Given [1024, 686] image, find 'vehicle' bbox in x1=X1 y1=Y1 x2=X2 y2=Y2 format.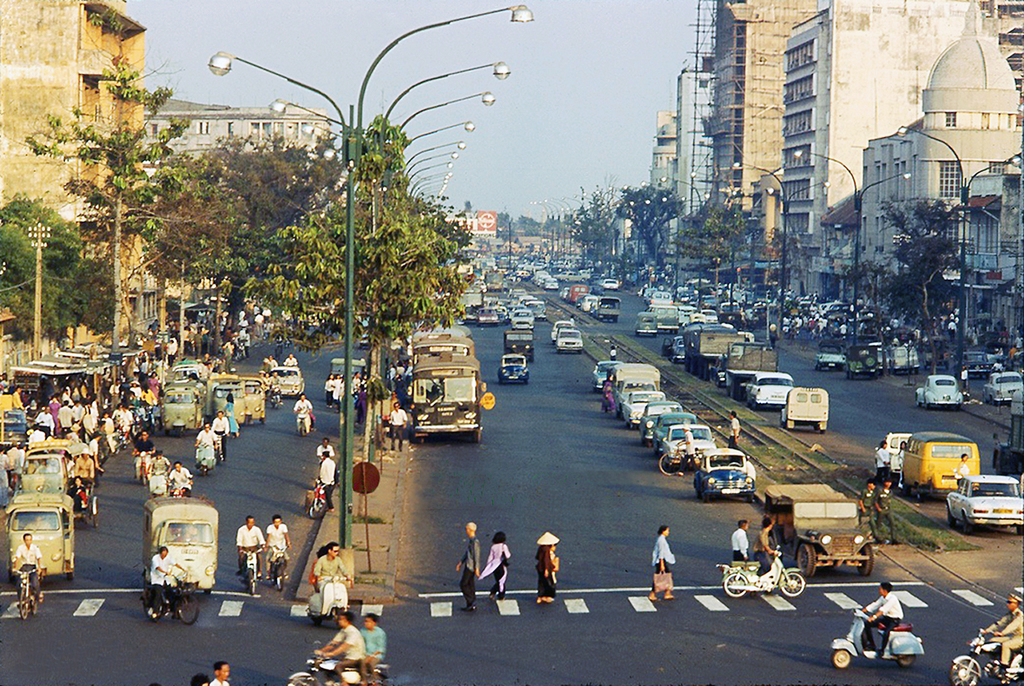
x1=65 y1=475 x2=98 y2=528.
